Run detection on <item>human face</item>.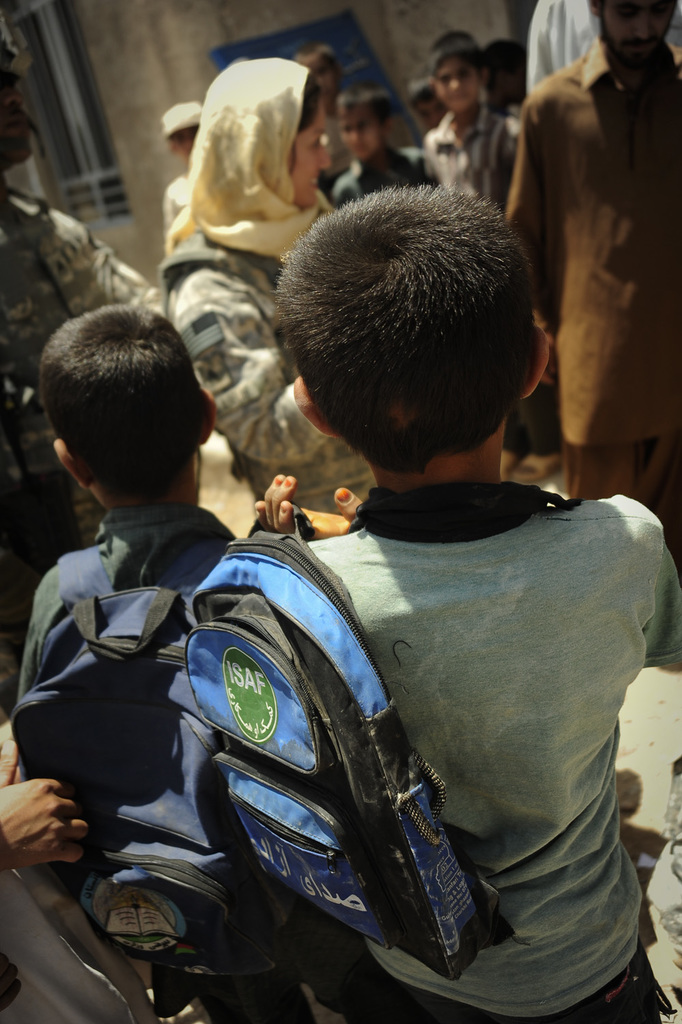
Result: box(339, 111, 394, 160).
